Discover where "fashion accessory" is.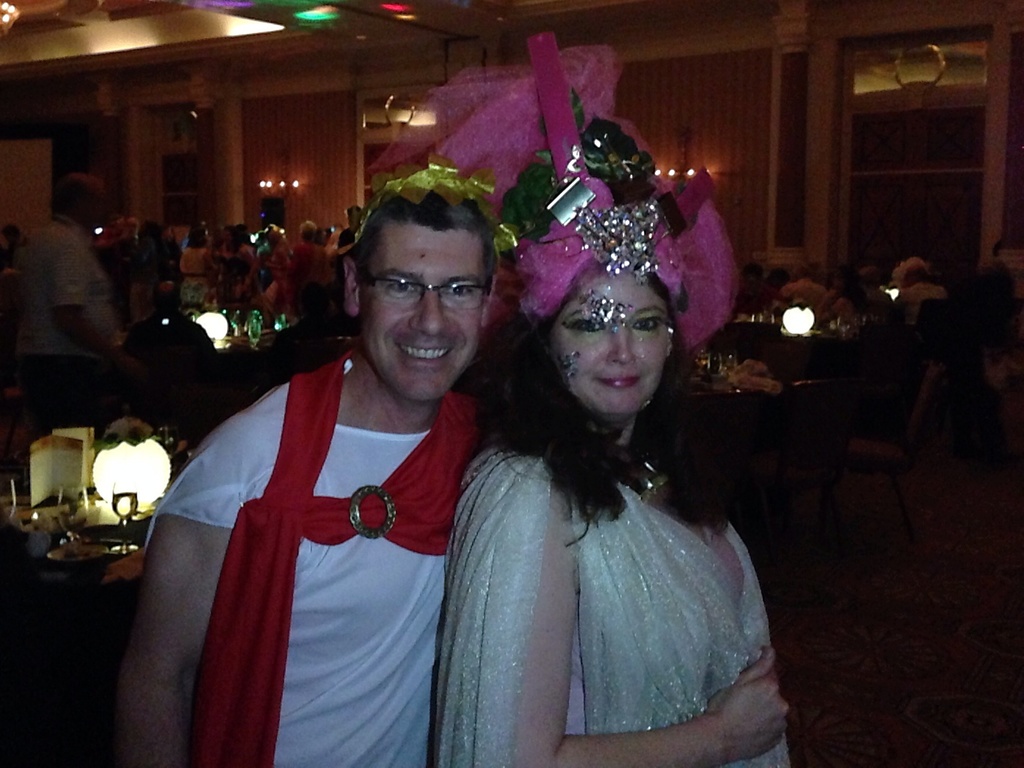
Discovered at (left=346, top=155, right=523, bottom=257).
